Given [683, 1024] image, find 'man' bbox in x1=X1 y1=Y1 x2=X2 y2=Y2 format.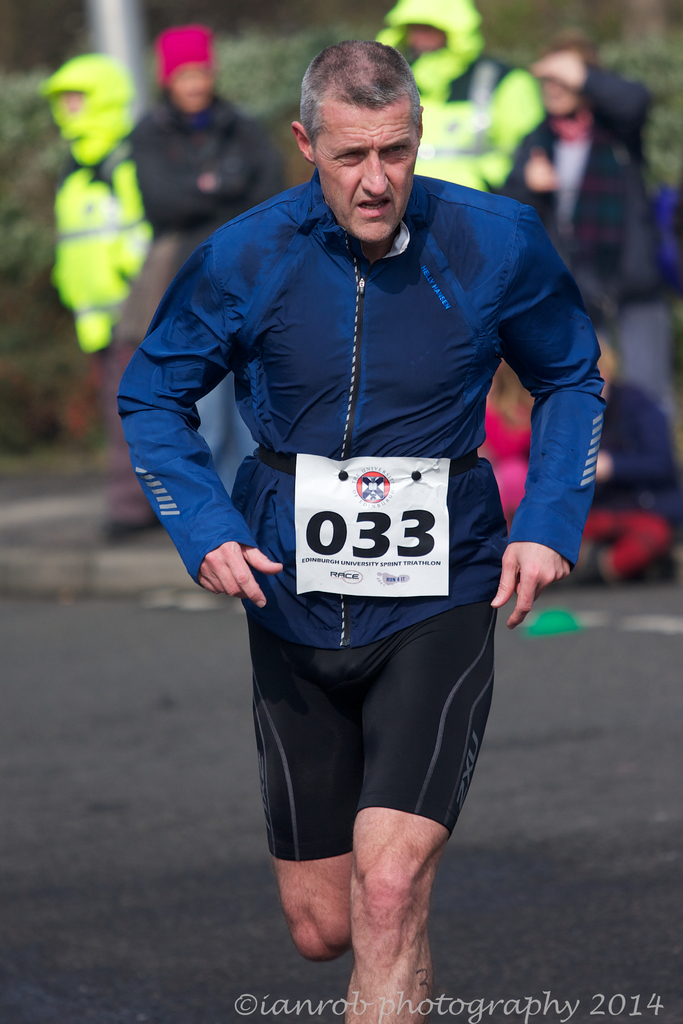
x1=120 y1=36 x2=607 y2=1023.
